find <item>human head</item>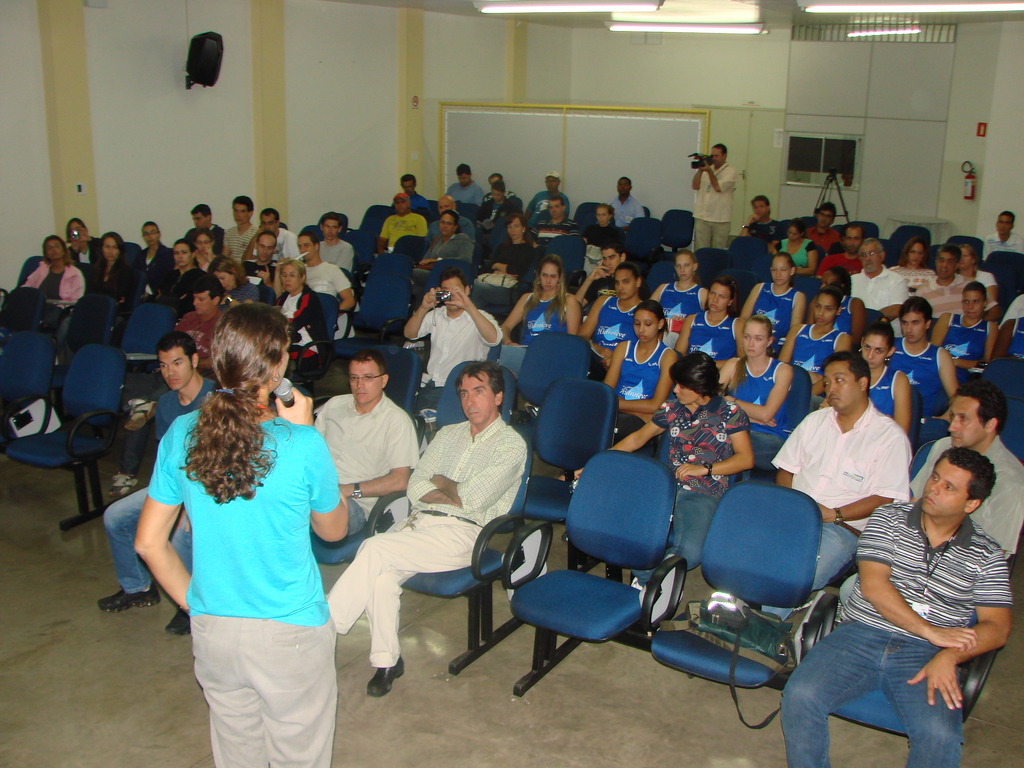
rect(817, 199, 839, 228)
